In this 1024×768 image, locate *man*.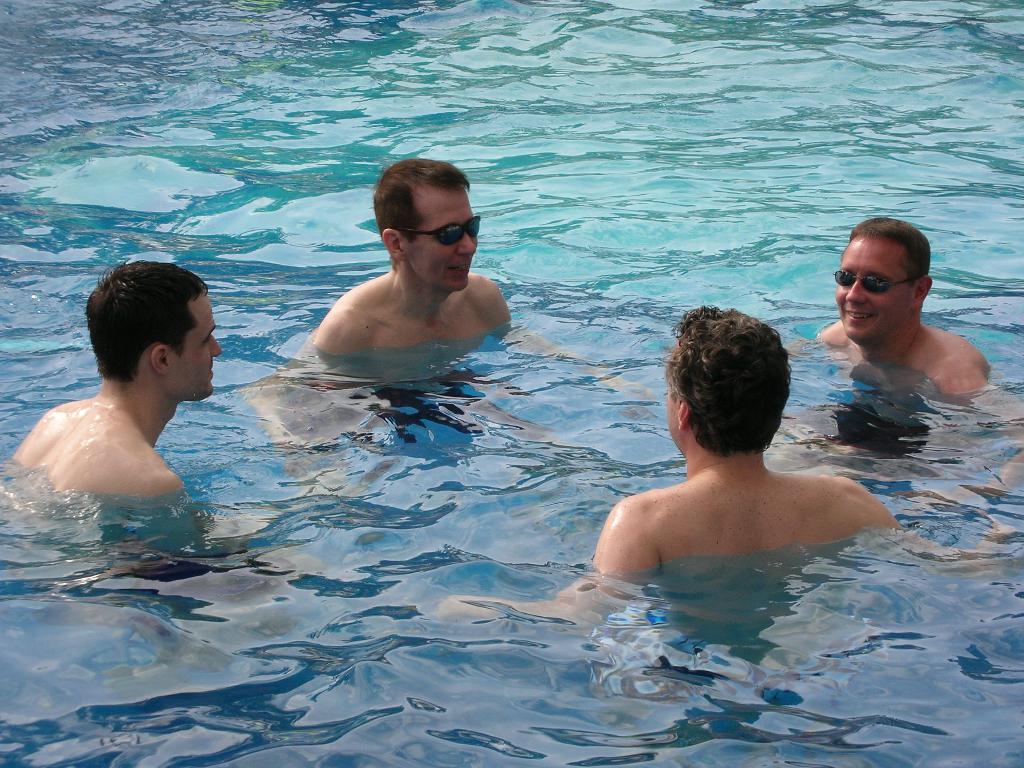
Bounding box: {"left": 244, "top": 156, "right": 670, "bottom": 500}.
